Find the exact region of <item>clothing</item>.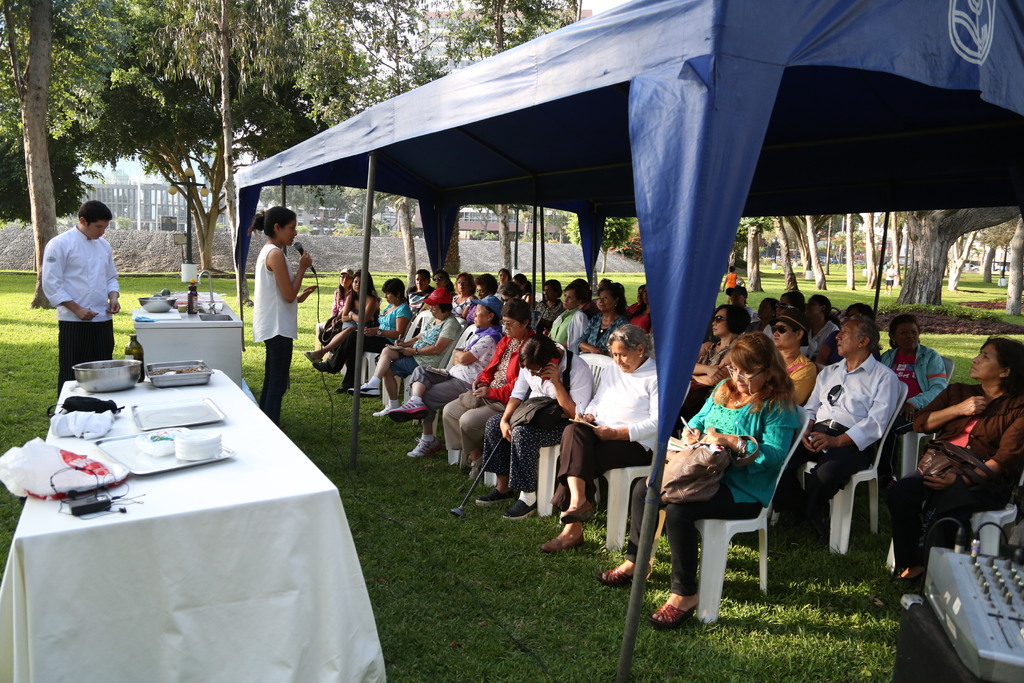
Exact region: l=724, t=272, r=740, b=299.
